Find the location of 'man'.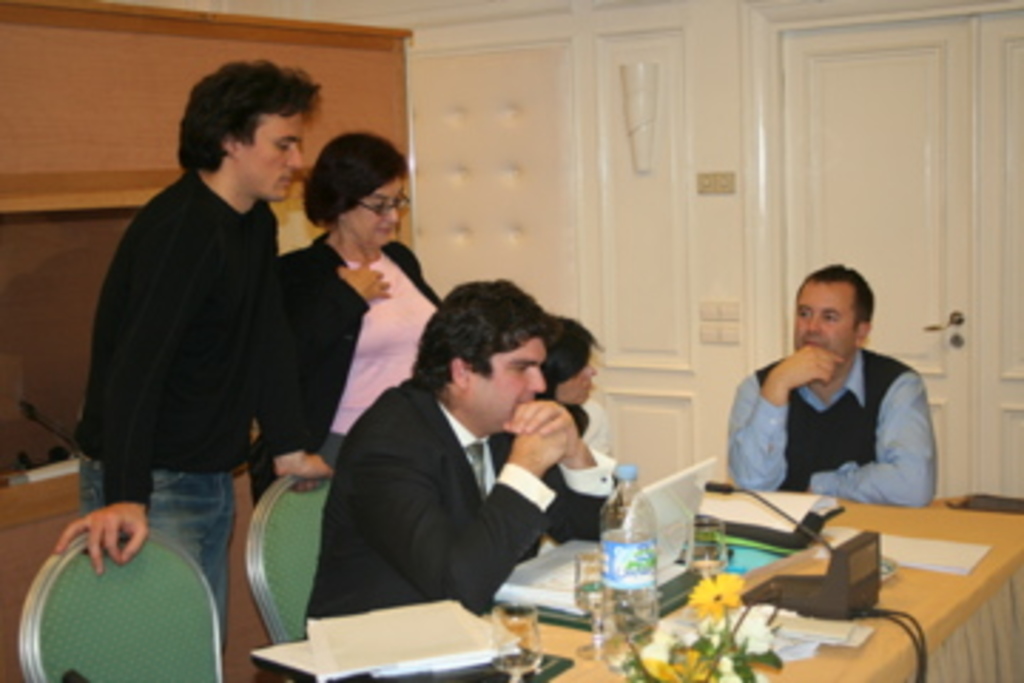
Location: box(722, 262, 944, 512).
